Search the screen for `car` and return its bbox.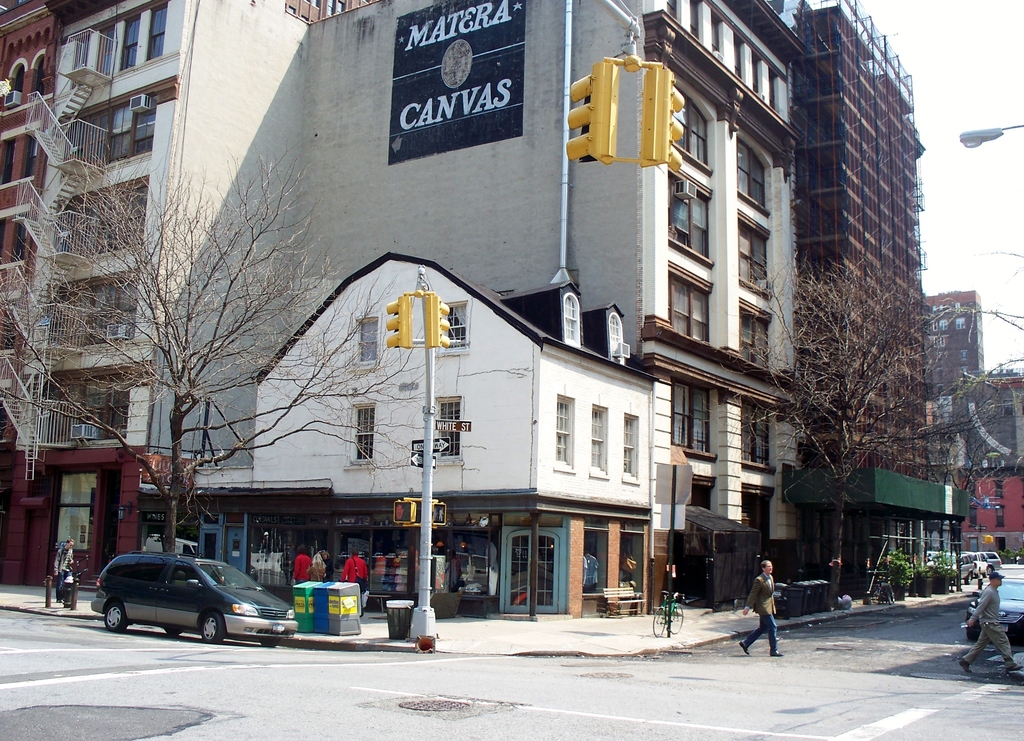
Found: {"x1": 968, "y1": 579, "x2": 1023, "y2": 644}.
